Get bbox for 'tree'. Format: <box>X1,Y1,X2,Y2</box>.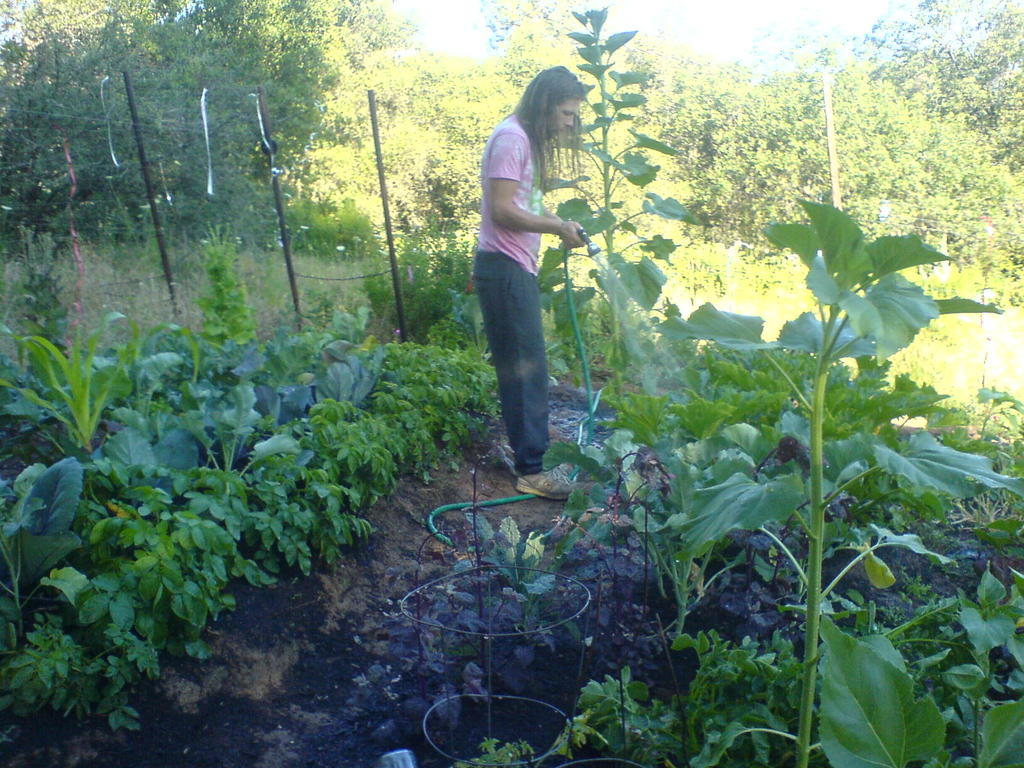
<box>0,0,160,265</box>.
